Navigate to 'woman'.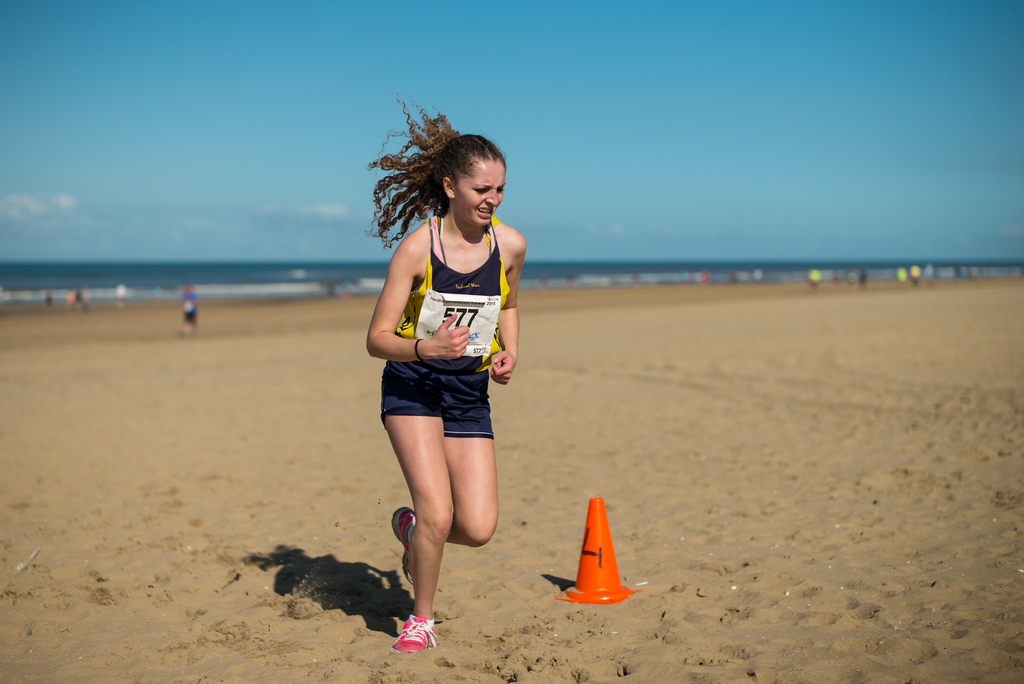
Navigation target: (351, 145, 536, 610).
